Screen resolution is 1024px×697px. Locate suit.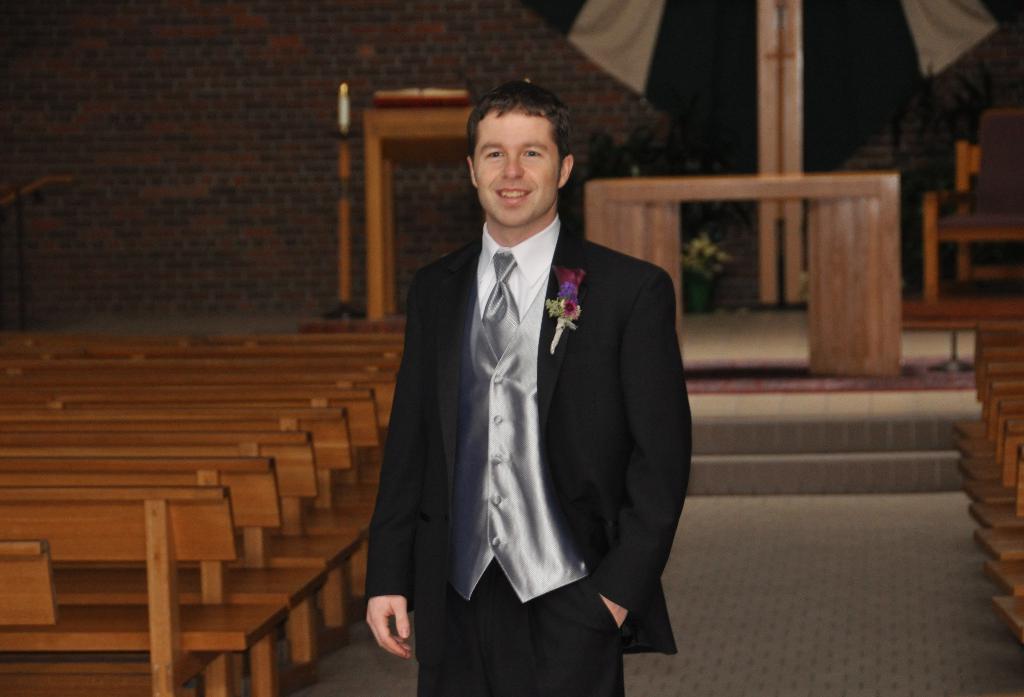
region(368, 214, 691, 696).
